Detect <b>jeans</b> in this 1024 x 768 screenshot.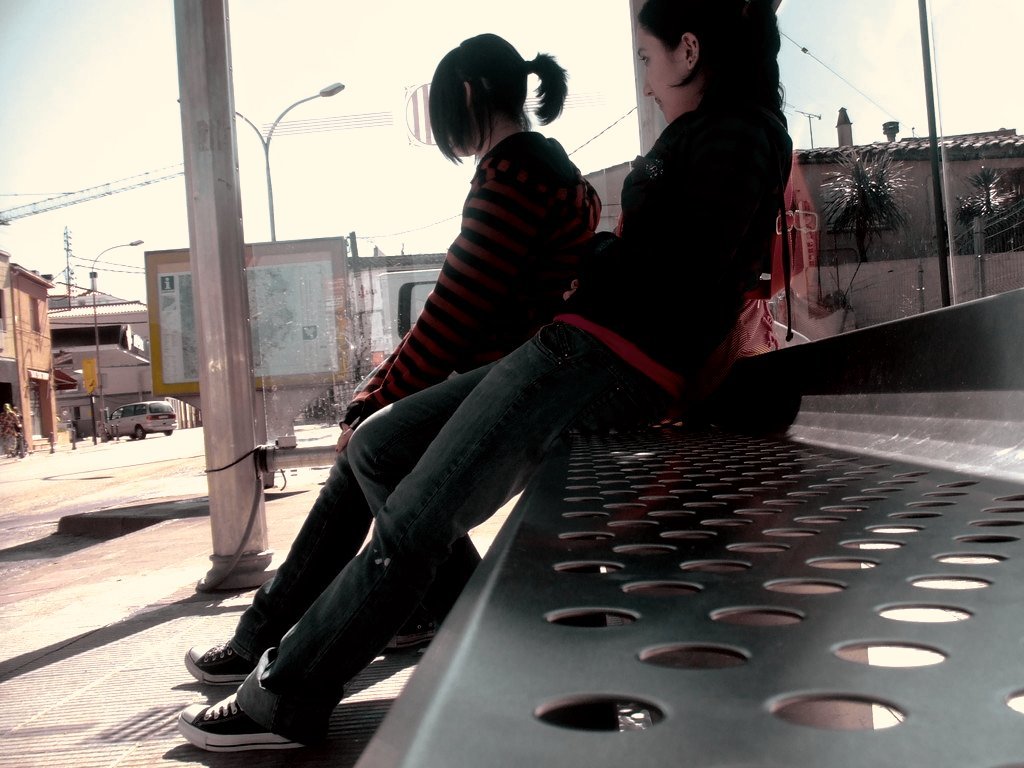
Detection: l=203, t=352, r=641, b=723.
